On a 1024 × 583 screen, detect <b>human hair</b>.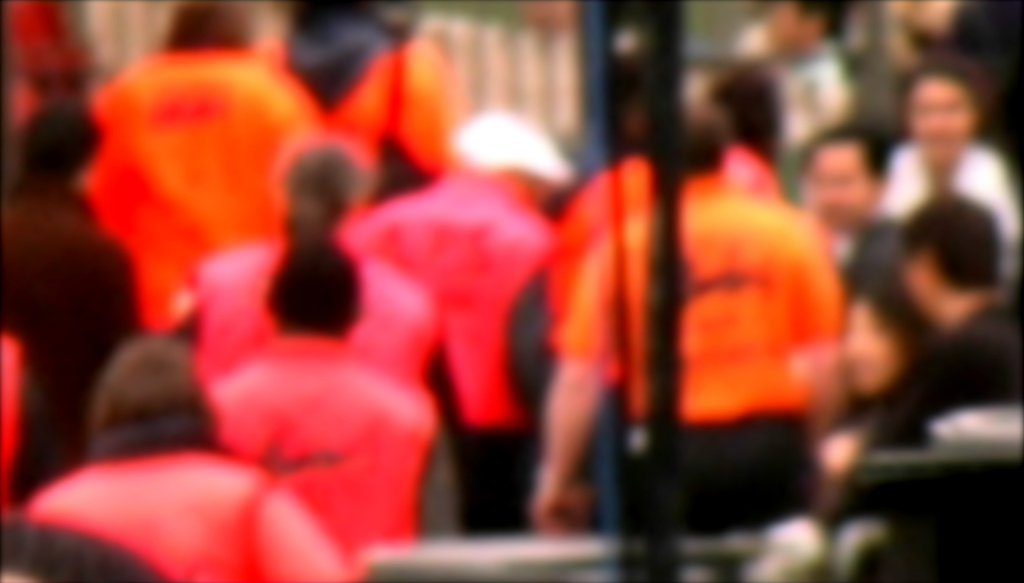
box=[274, 235, 369, 346].
